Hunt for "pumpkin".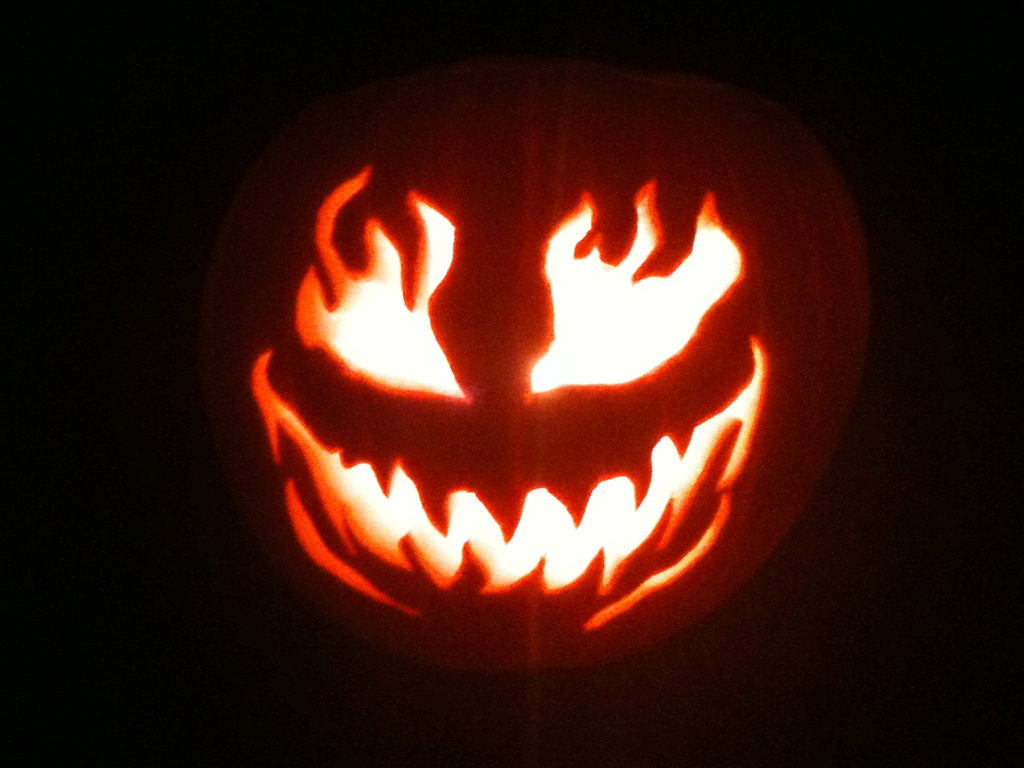
Hunted down at 197/54/872/679.
